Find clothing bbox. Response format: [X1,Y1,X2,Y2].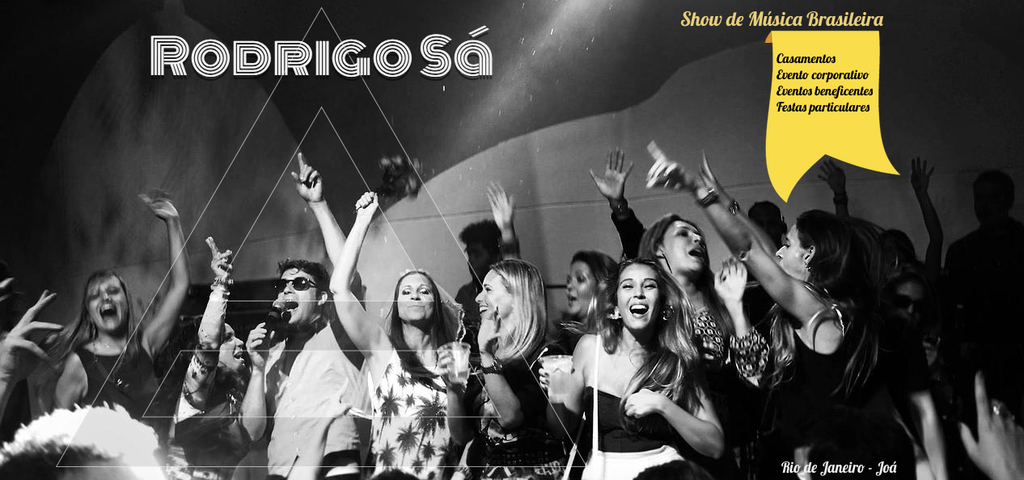
[362,345,455,479].
